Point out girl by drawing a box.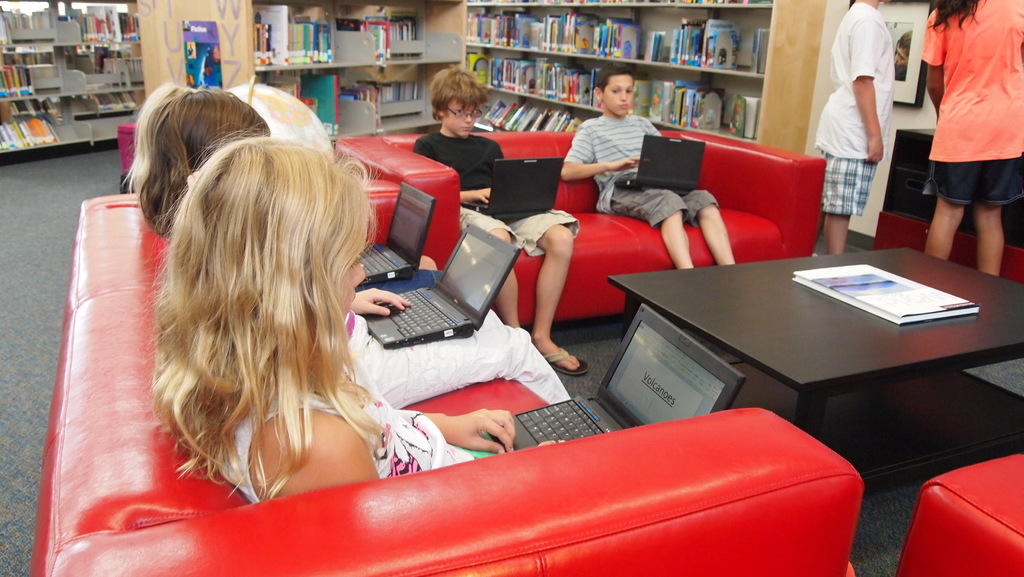
145 128 507 501.
